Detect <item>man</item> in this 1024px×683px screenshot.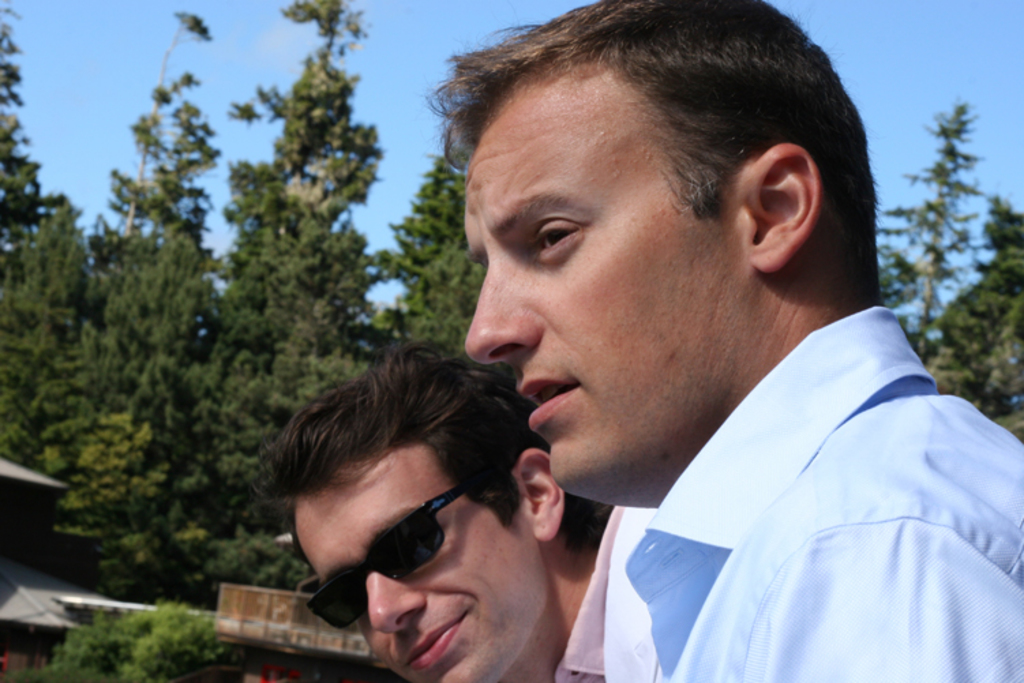
Detection: region(372, 0, 1023, 673).
